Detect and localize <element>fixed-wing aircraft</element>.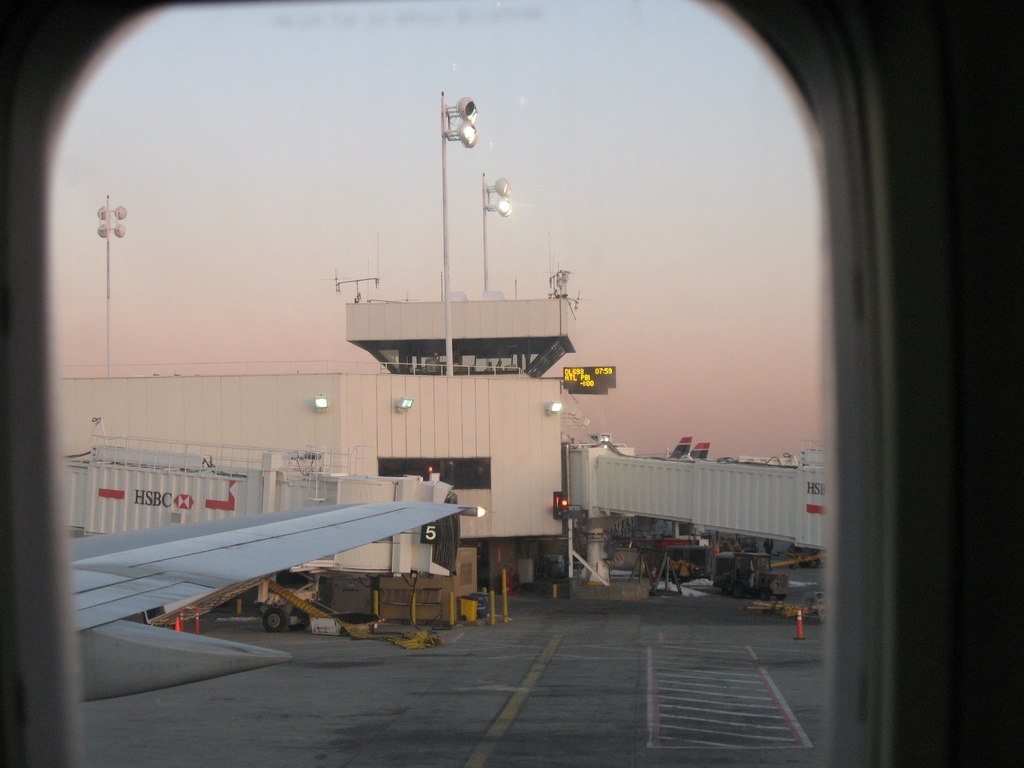
Localized at BBox(686, 435, 712, 461).
